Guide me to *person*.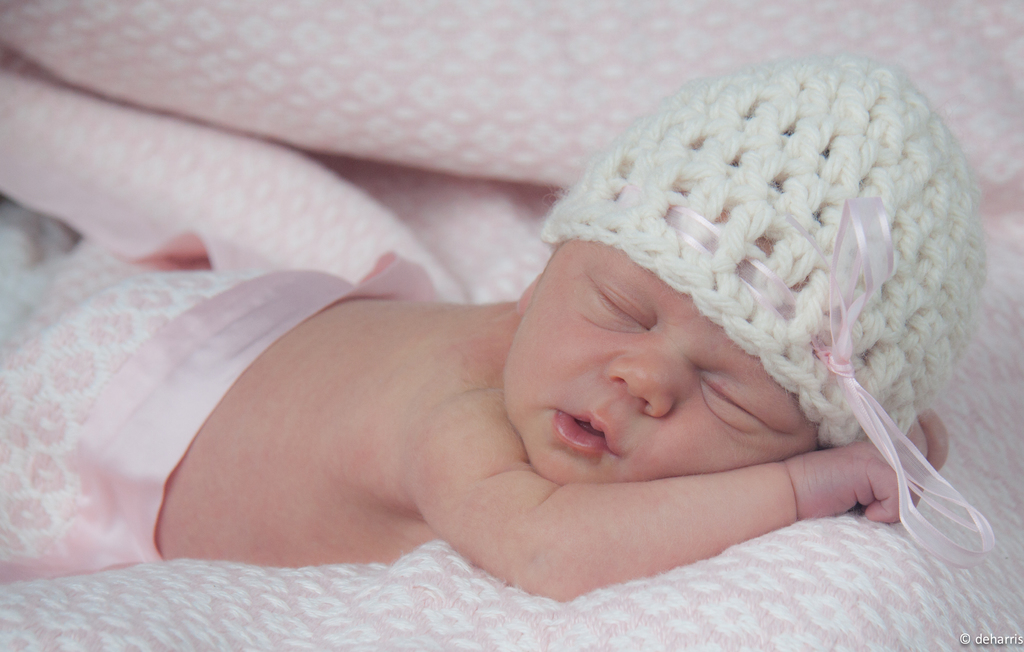
Guidance: x1=3 y1=52 x2=984 y2=601.
